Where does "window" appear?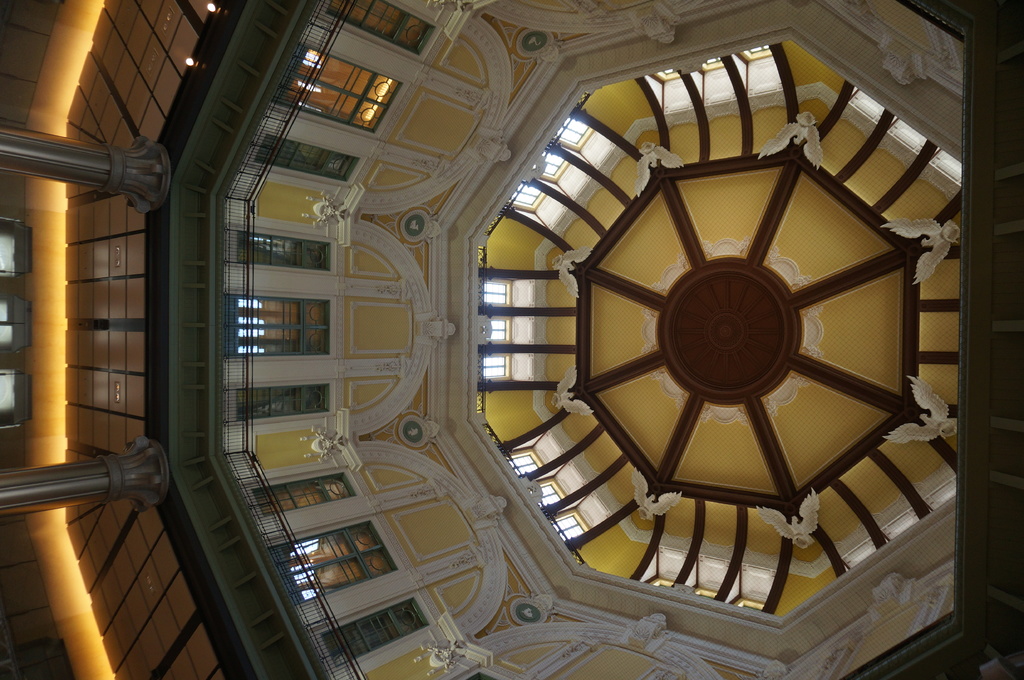
Appears at box=[239, 229, 330, 267].
